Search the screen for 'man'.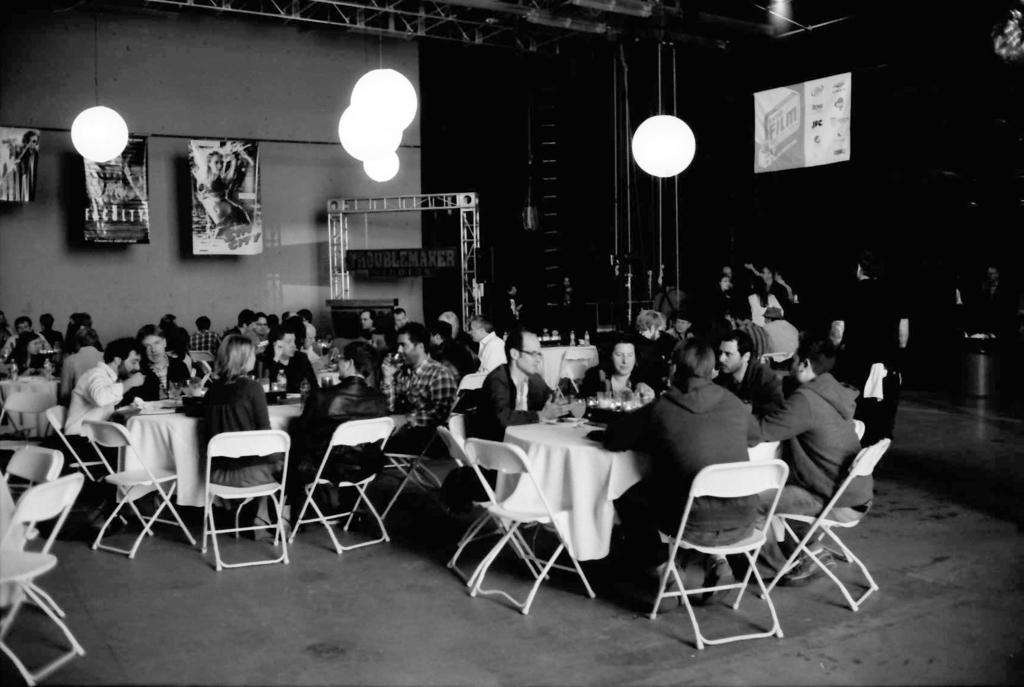
Found at region(359, 306, 383, 344).
